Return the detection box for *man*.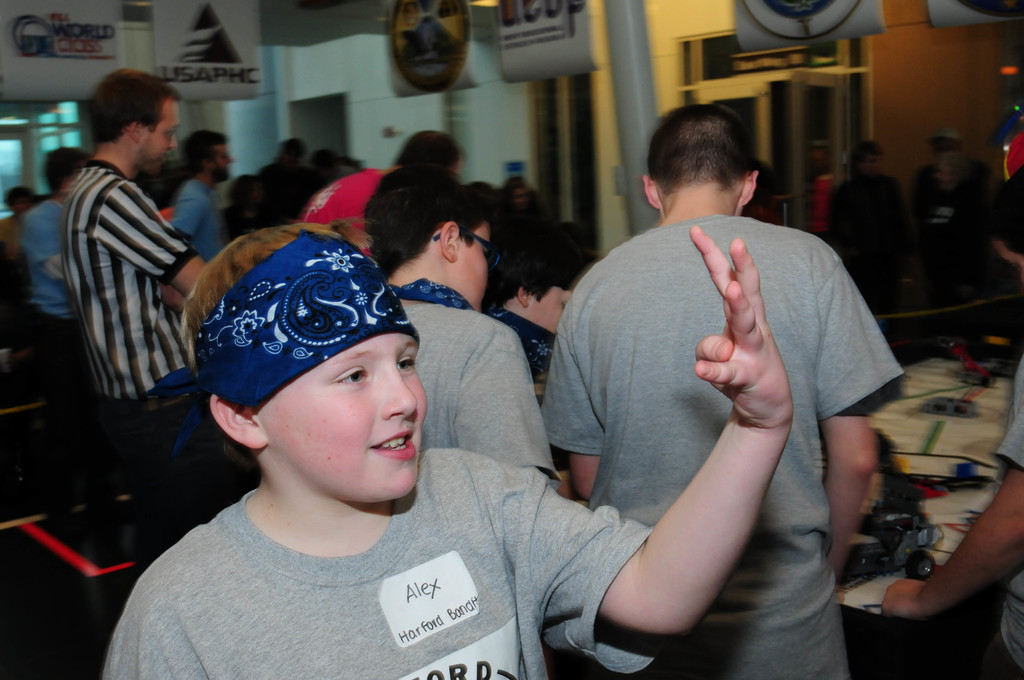
[19, 143, 90, 378].
